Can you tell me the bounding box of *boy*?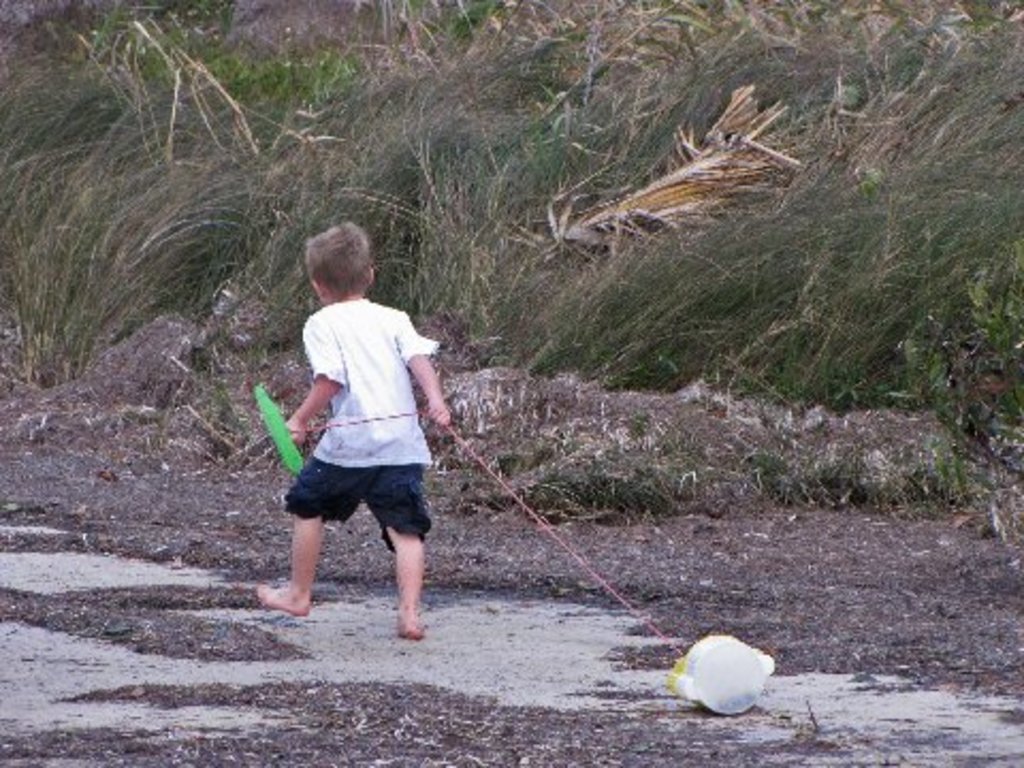
[256, 215, 465, 636].
